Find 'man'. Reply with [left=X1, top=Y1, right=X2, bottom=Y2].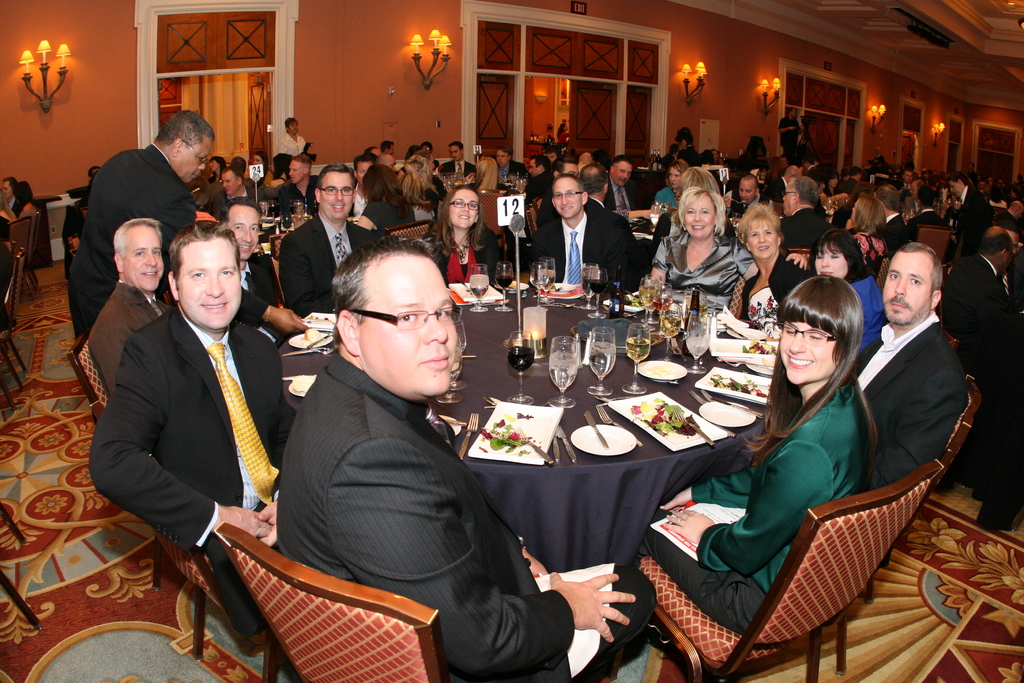
[left=439, top=138, right=474, bottom=186].
